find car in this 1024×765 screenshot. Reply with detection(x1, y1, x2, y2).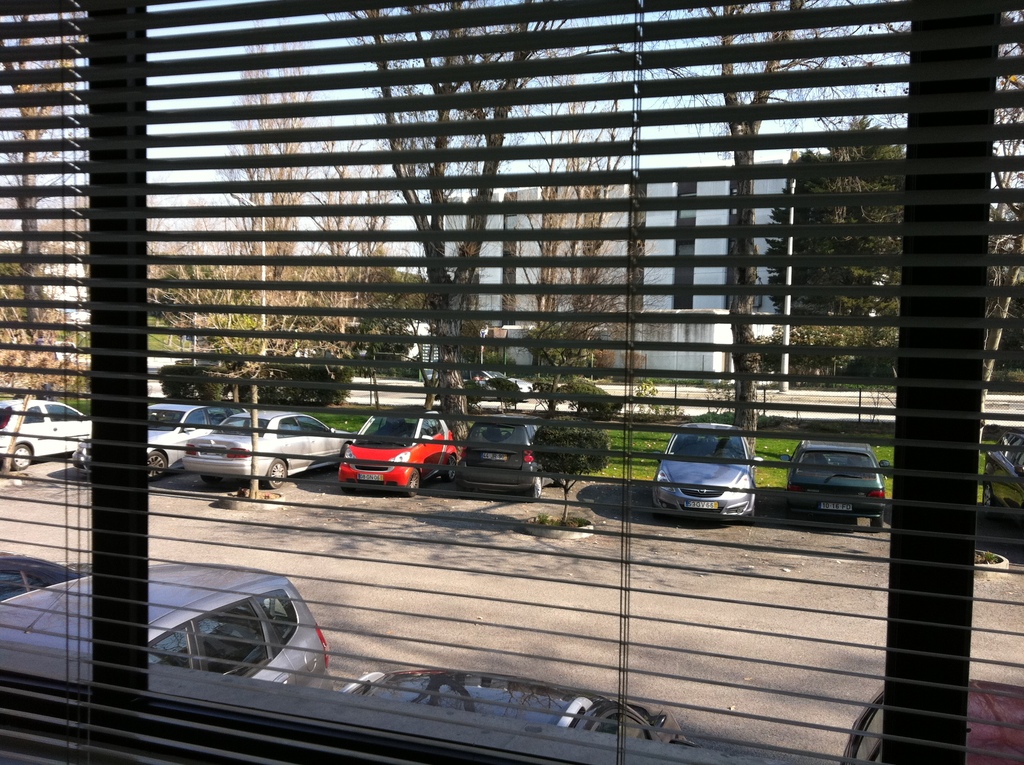
detection(0, 551, 87, 597).
